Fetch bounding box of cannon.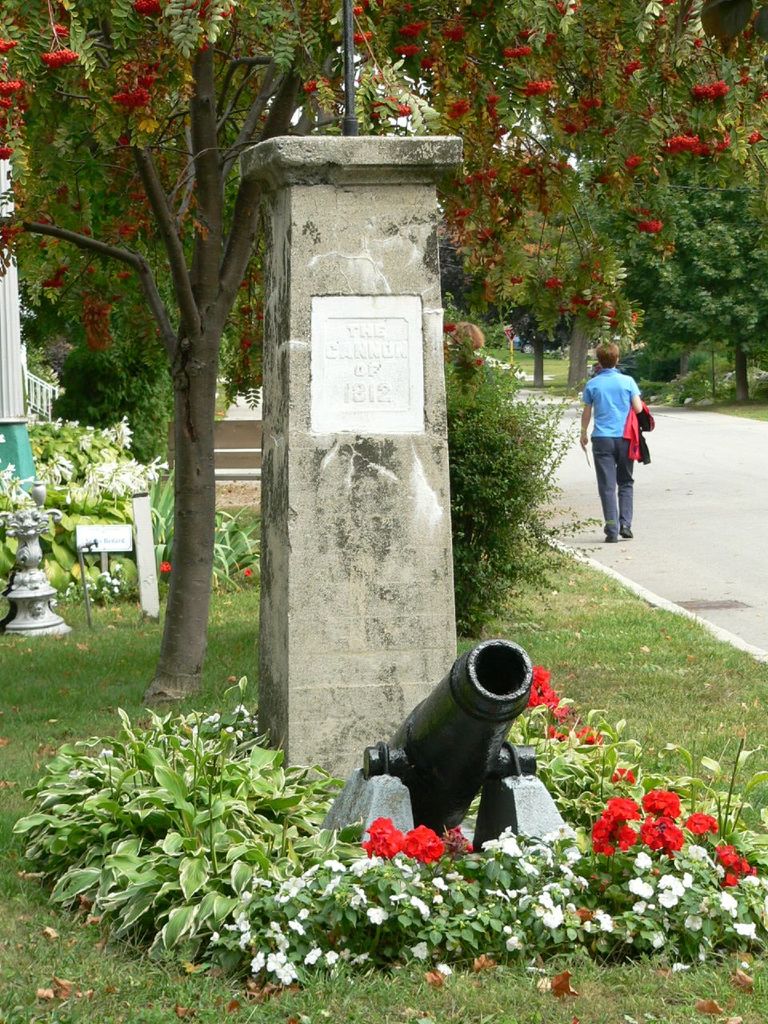
Bbox: (363, 635, 539, 841).
